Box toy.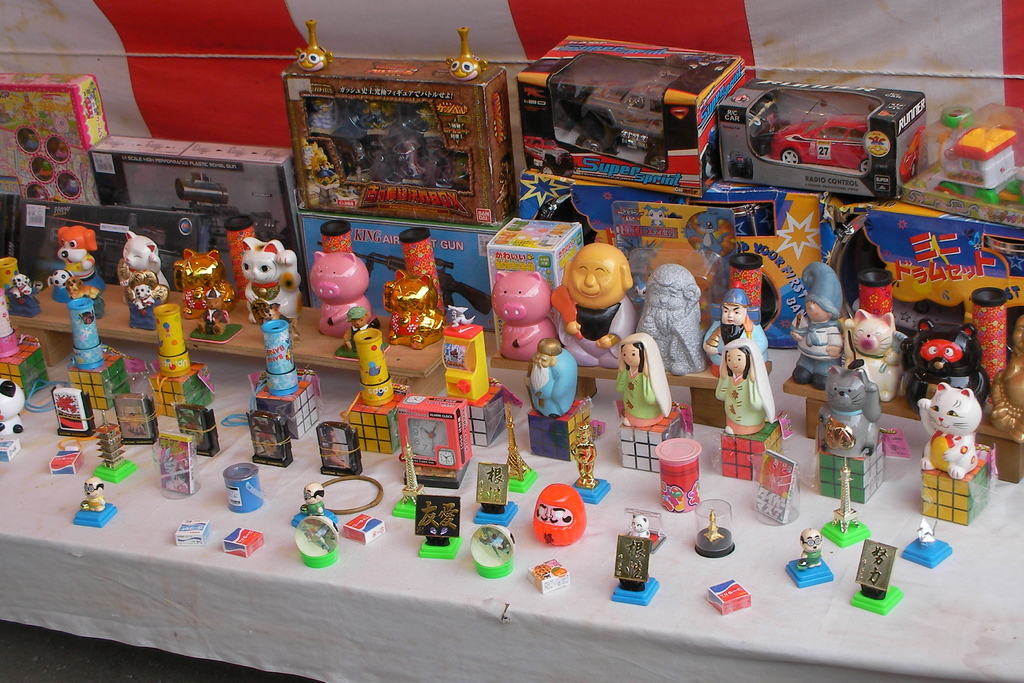
box=[66, 279, 102, 304].
